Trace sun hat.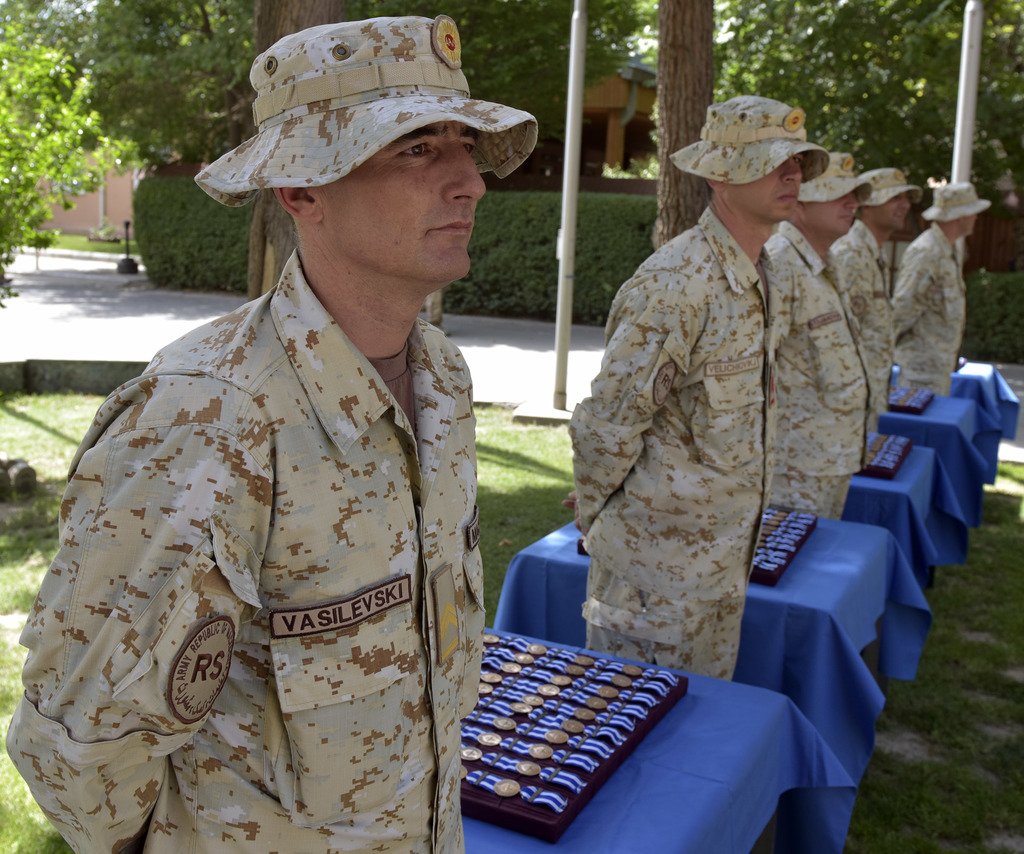
Traced to x1=797 y1=147 x2=876 y2=209.
